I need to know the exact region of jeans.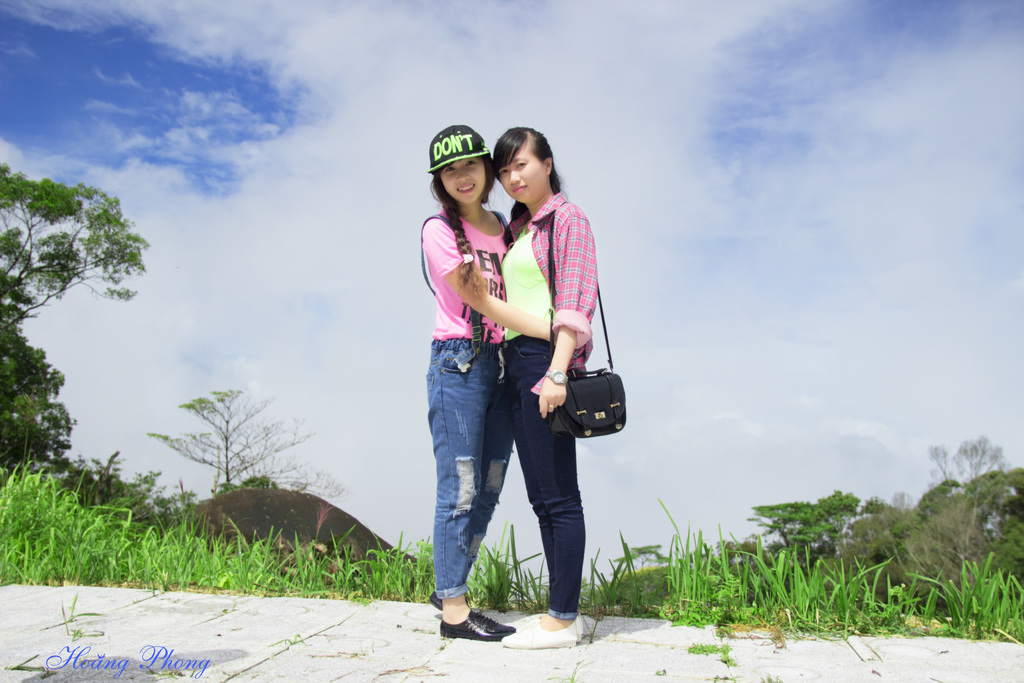
Region: {"left": 506, "top": 336, "right": 588, "bottom": 620}.
